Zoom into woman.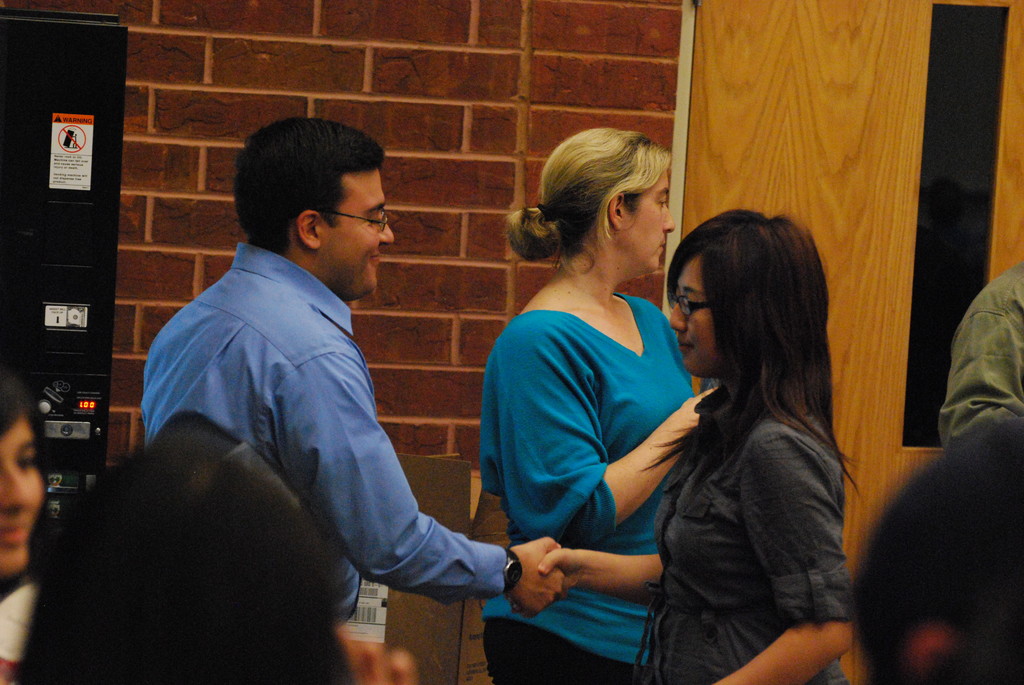
Zoom target: bbox(0, 367, 59, 684).
